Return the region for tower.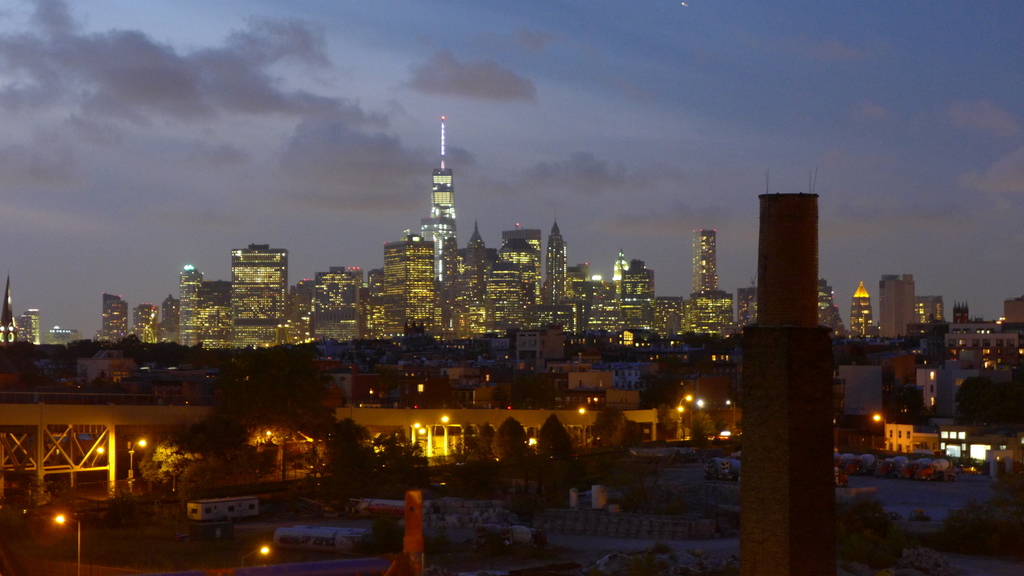
x1=202 y1=280 x2=231 y2=351.
